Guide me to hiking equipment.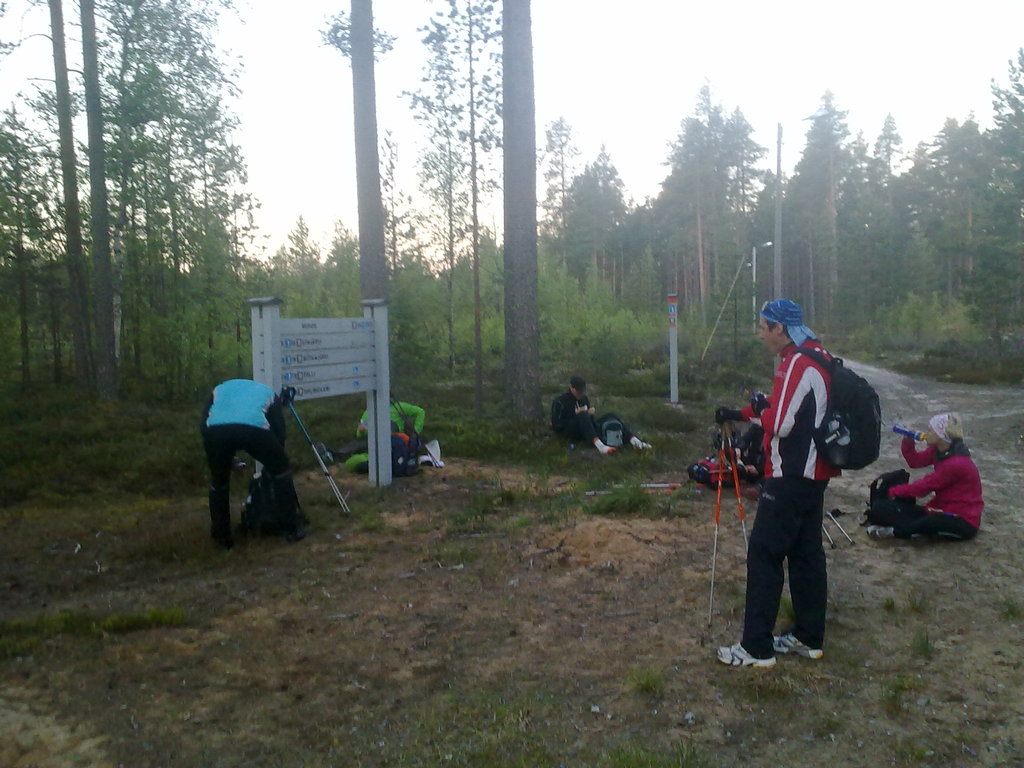
Guidance: 393 390 446 466.
